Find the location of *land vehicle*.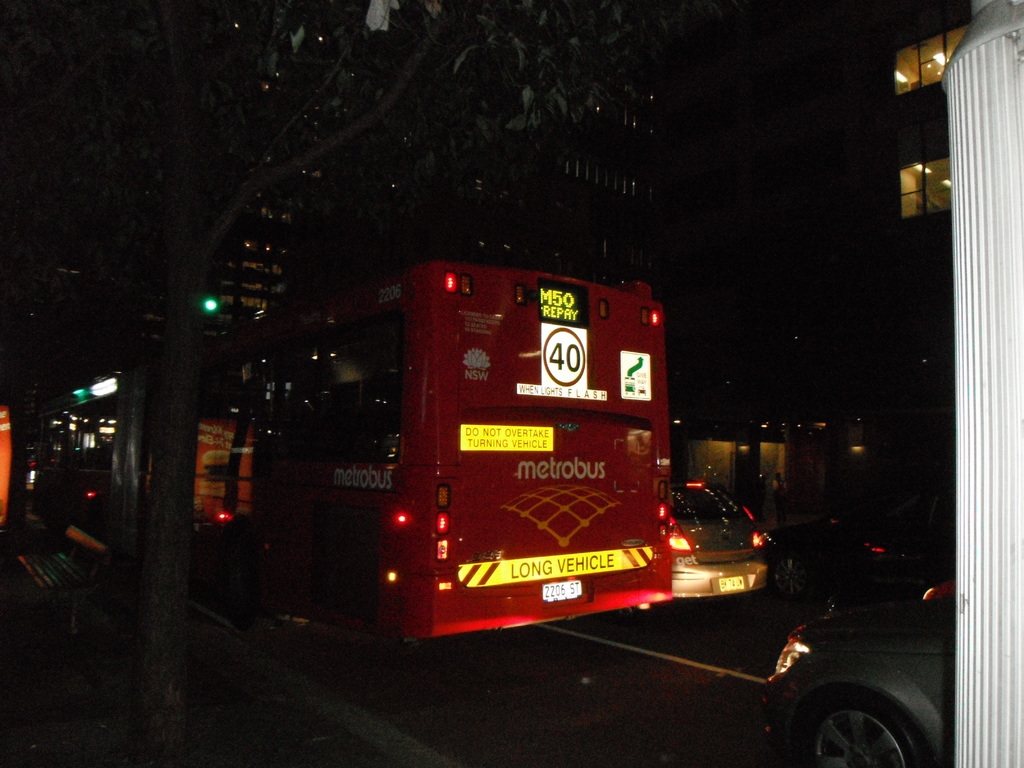
Location: [747,610,968,767].
